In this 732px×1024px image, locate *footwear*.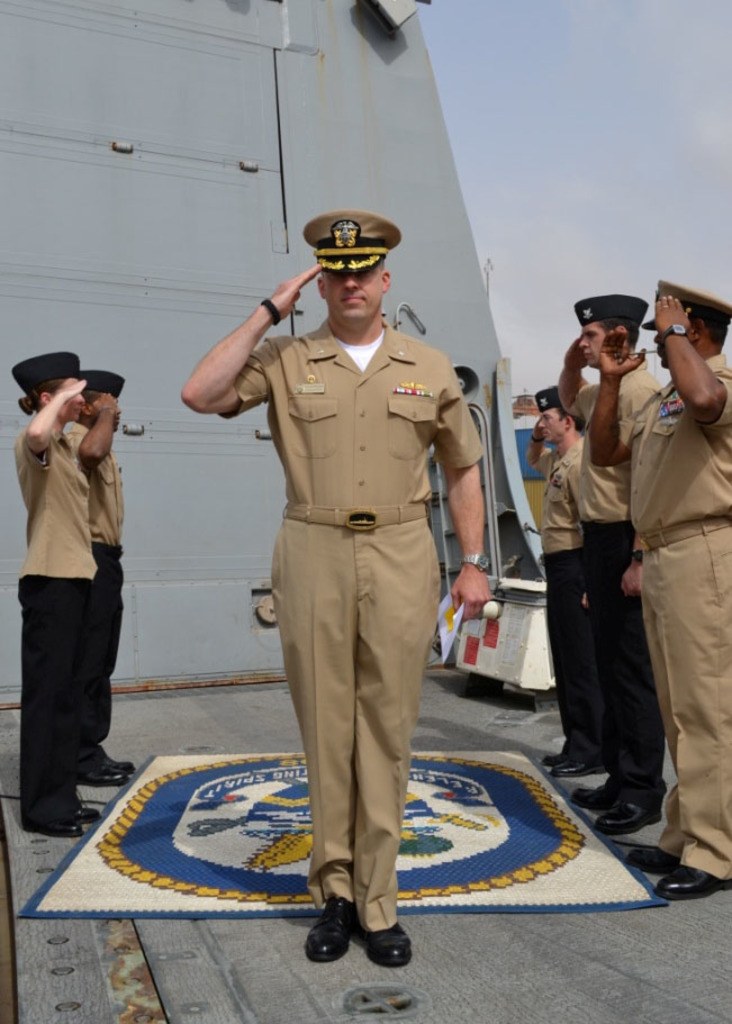
Bounding box: {"x1": 65, "y1": 795, "x2": 105, "y2": 818}.
